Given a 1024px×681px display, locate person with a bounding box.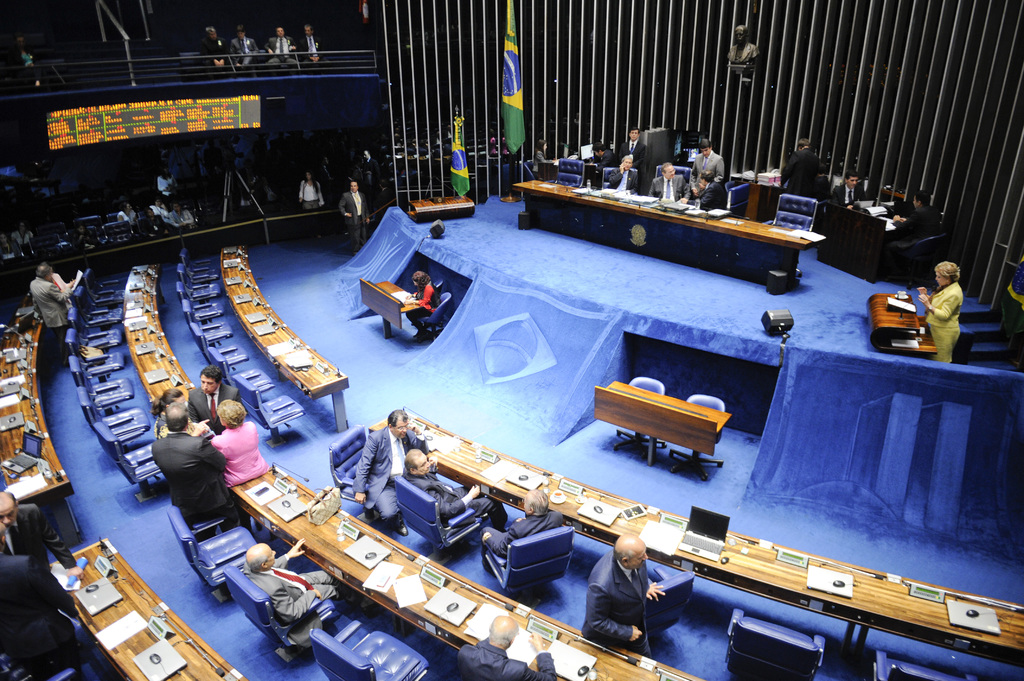
Located: 781:135:833:205.
